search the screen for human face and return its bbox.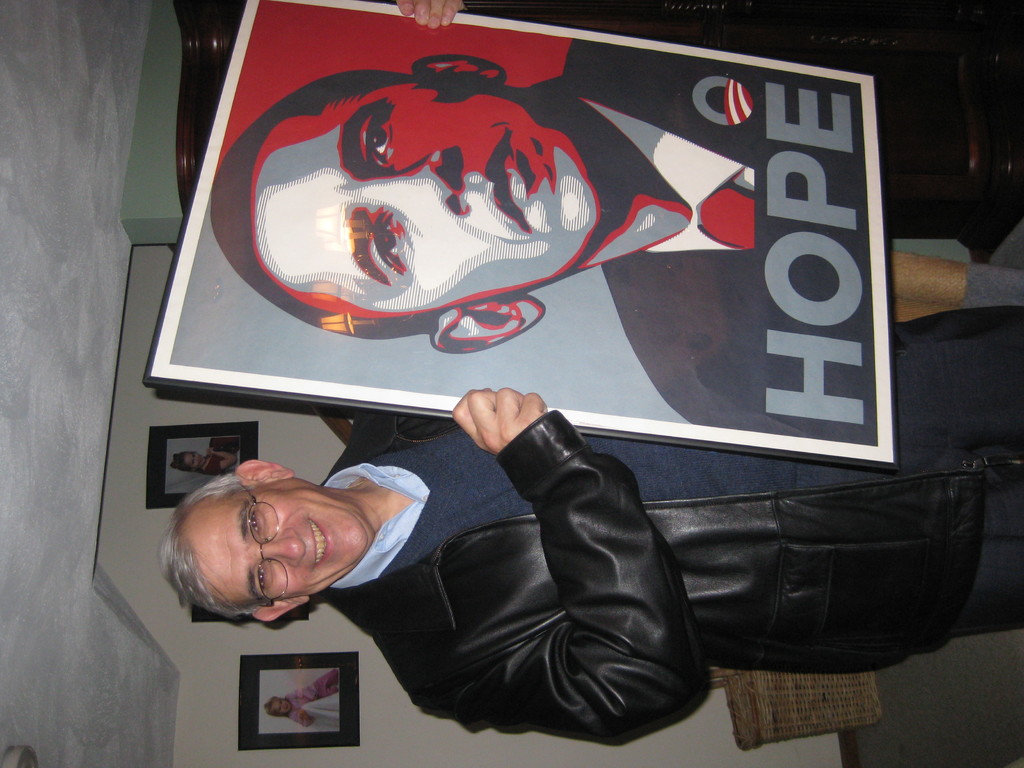
Found: 271 698 296 717.
